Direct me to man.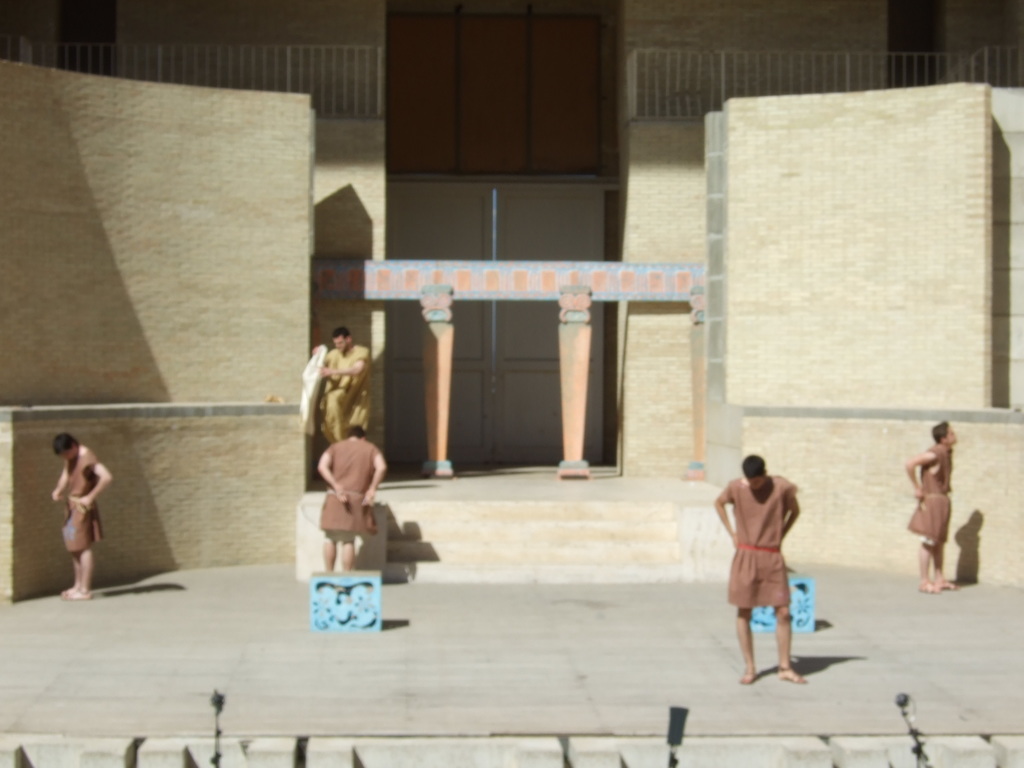
Direction: [x1=49, y1=428, x2=115, y2=601].
